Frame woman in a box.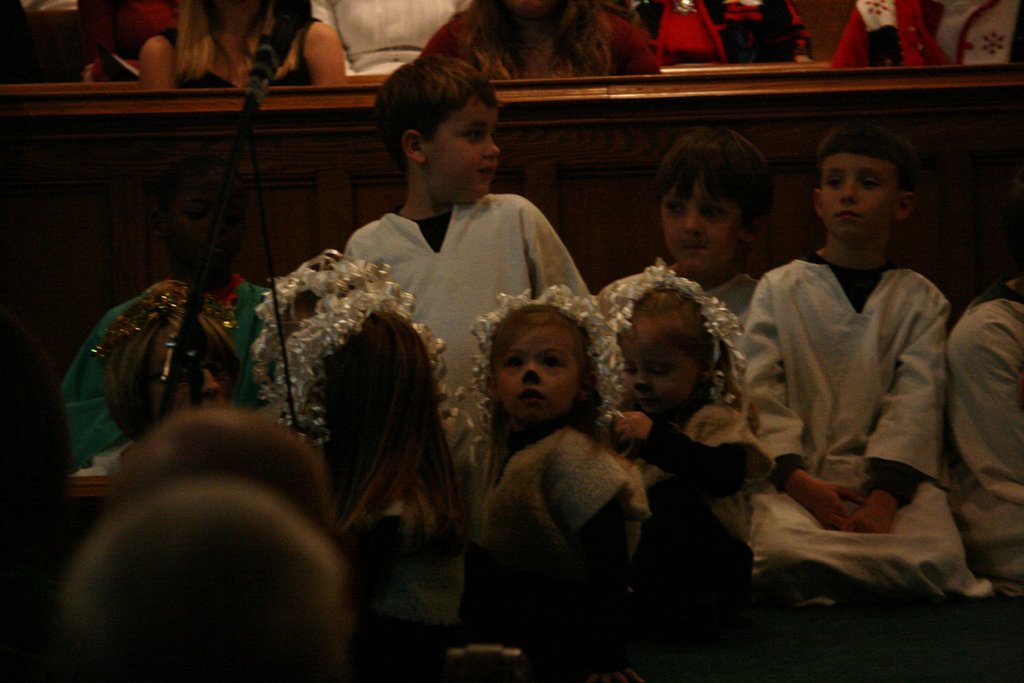
bbox(317, 0, 466, 82).
